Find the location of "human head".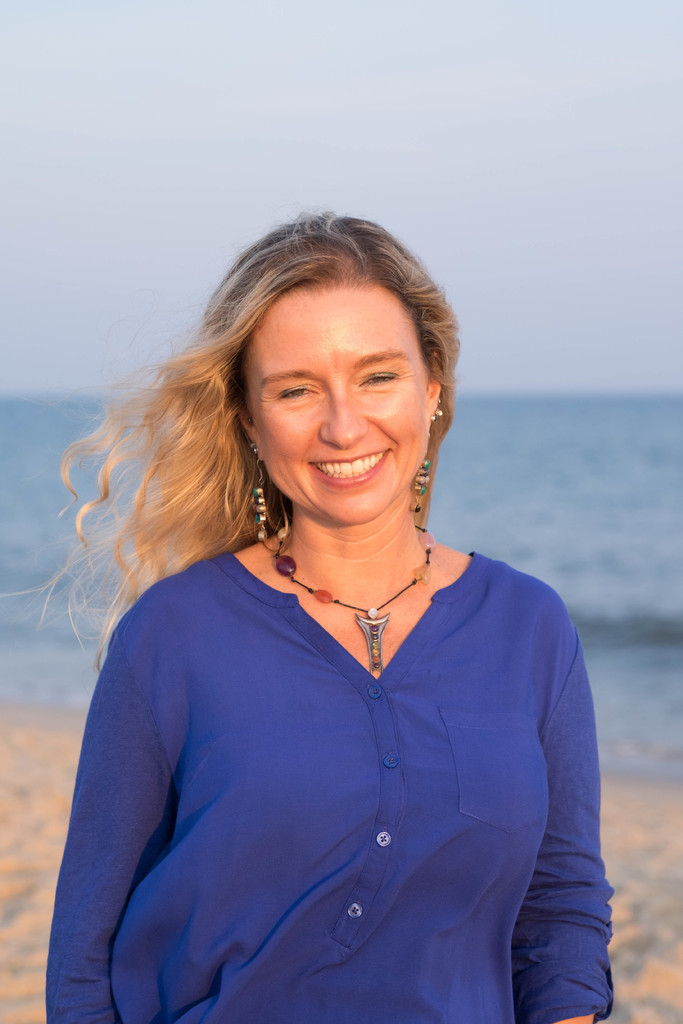
Location: [201, 219, 457, 509].
